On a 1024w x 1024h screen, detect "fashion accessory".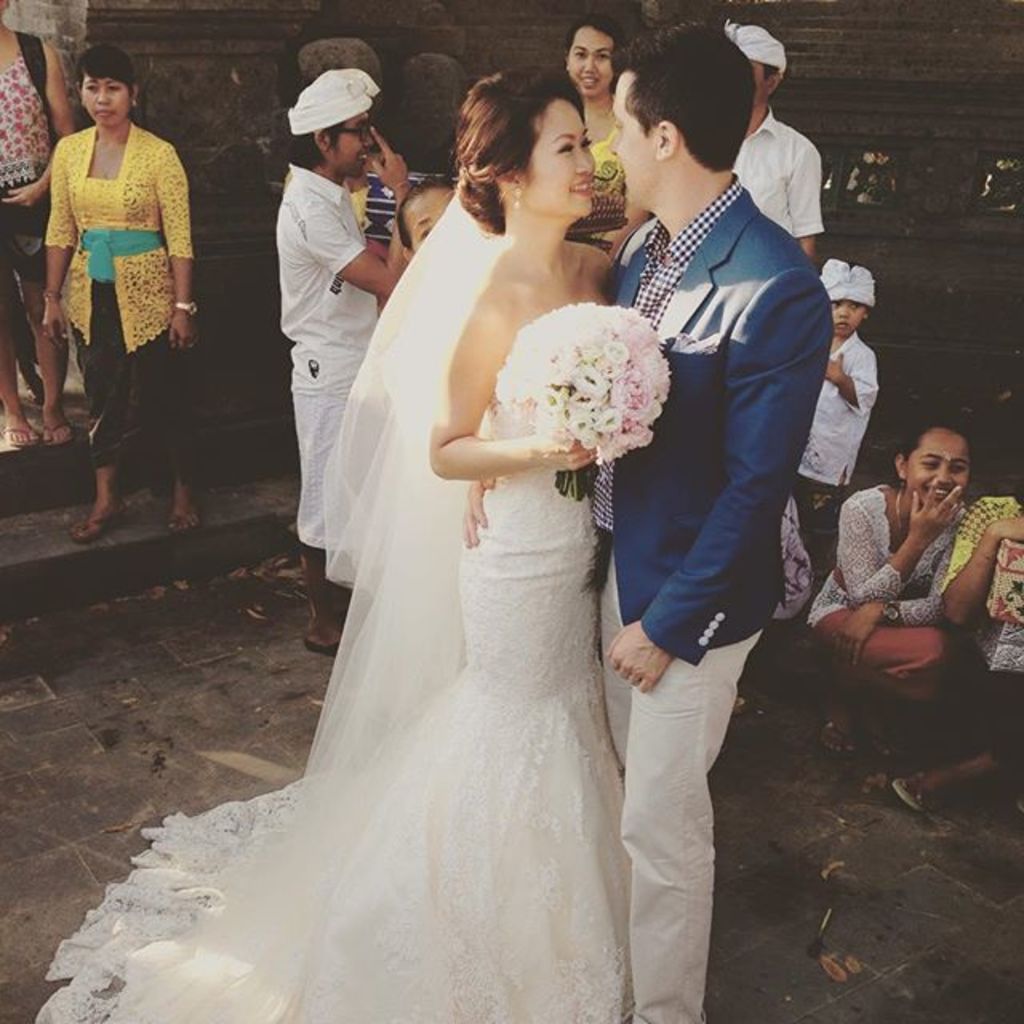
<box>171,506,197,539</box>.
